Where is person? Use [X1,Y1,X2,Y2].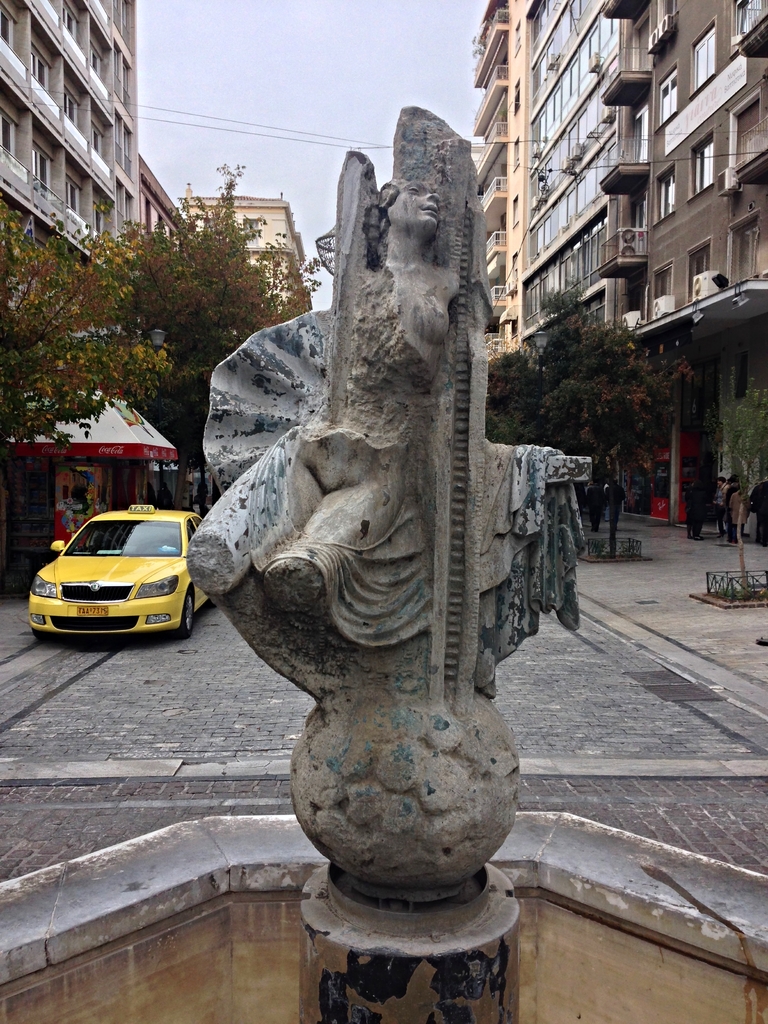
[277,169,470,623].
